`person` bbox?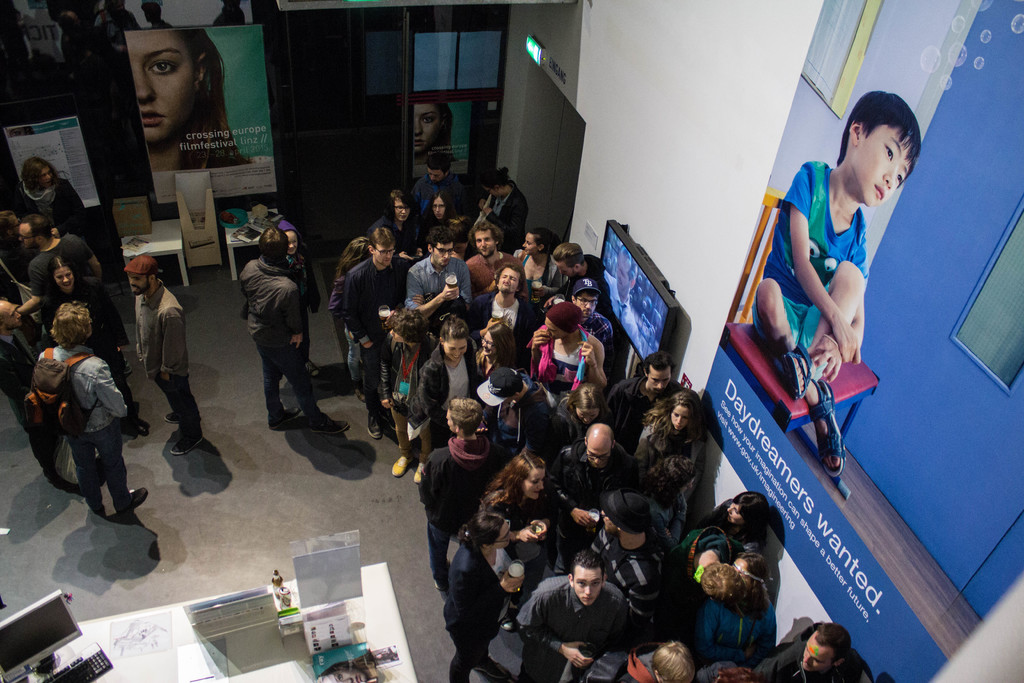
x1=566 y1=281 x2=607 y2=350
